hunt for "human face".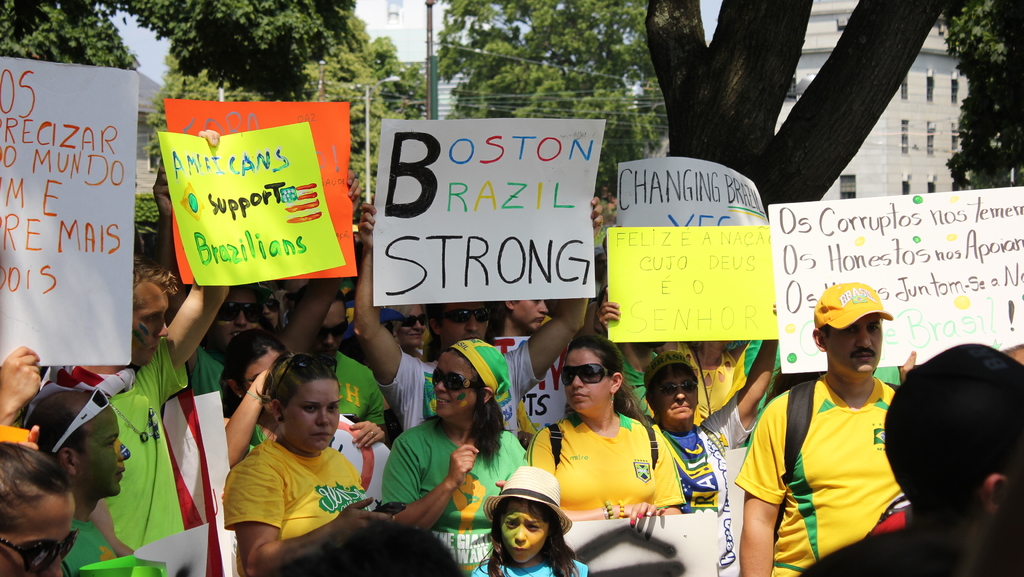
Hunted down at x1=518 y1=300 x2=550 y2=329.
